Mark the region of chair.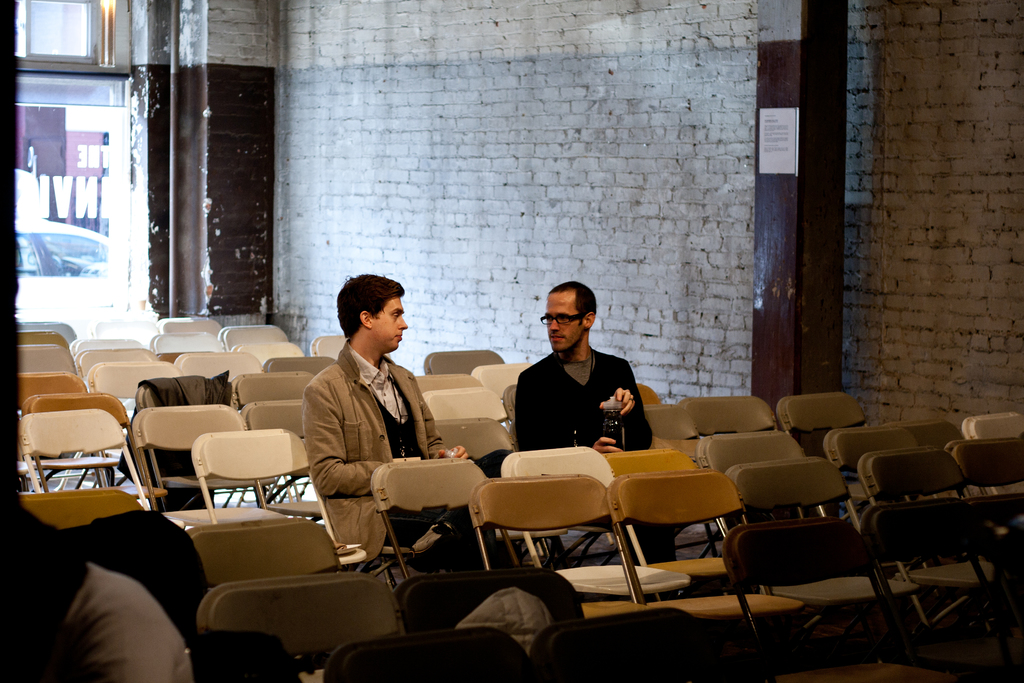
Region: (x1=431, y1=417, x2=568, y2=568).
